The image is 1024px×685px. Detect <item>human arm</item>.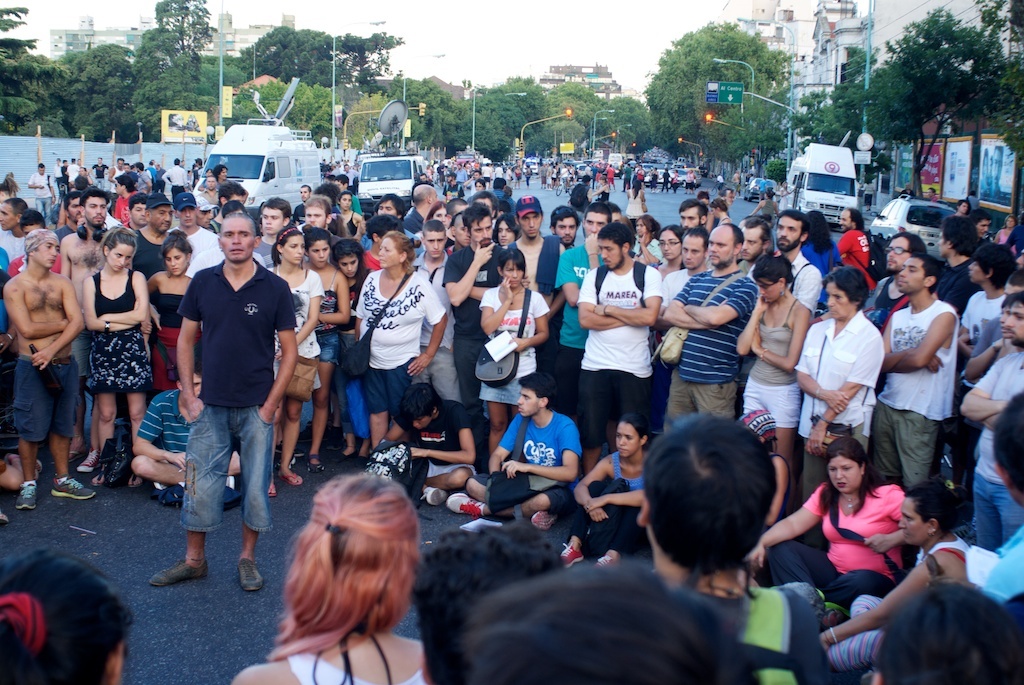
Detection: {"left": 400, "top": 275, "right": 449, "bottom": 371}.
